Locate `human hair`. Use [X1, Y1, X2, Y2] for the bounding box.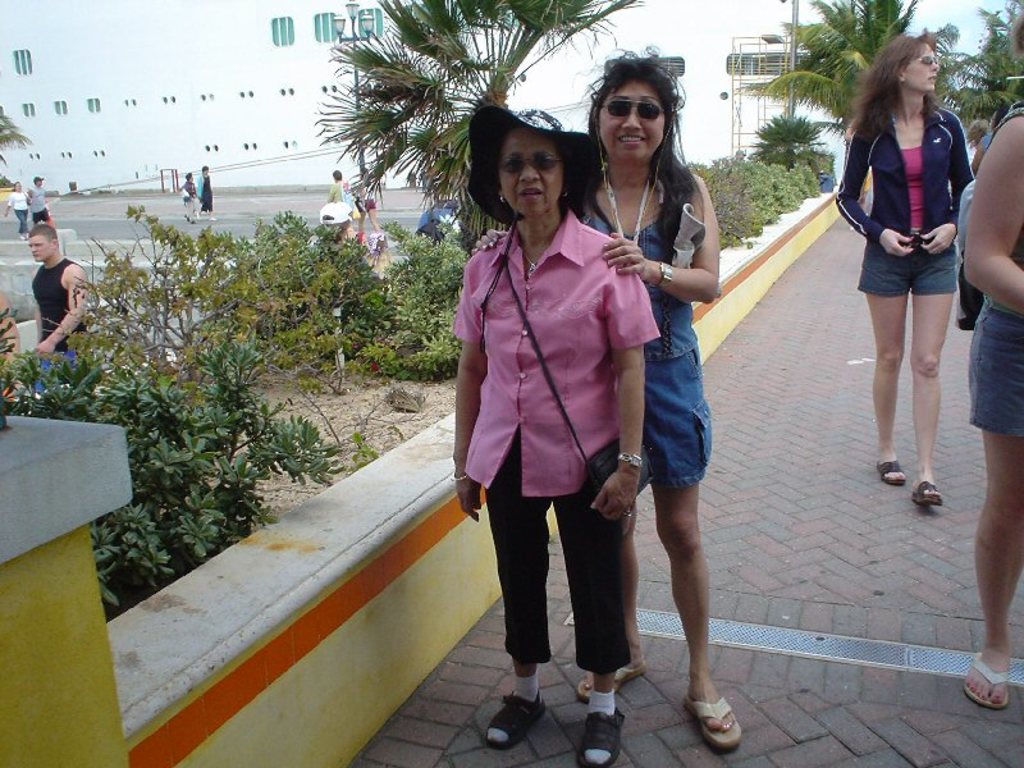
[332, 170, 342, 182].
